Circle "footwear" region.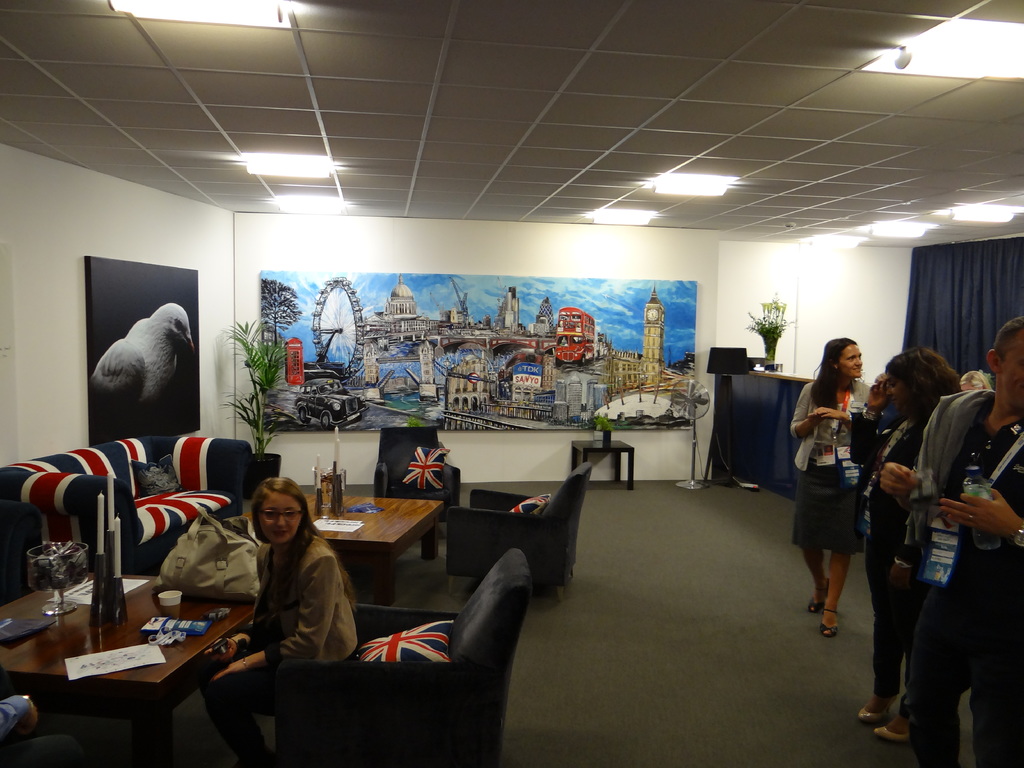
Region: {"left": 871, "top": 717, "right": 911, "bottom": 744}.
